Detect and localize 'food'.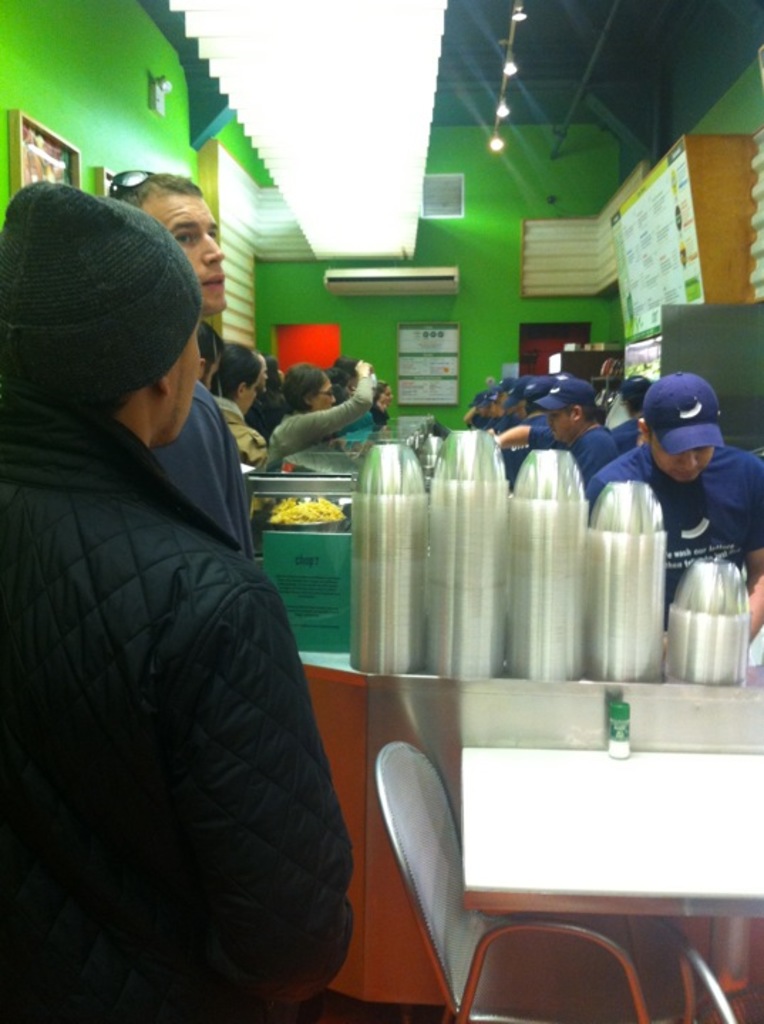
Localized at (x1=260, y1=491, x2=341, y2=521).
